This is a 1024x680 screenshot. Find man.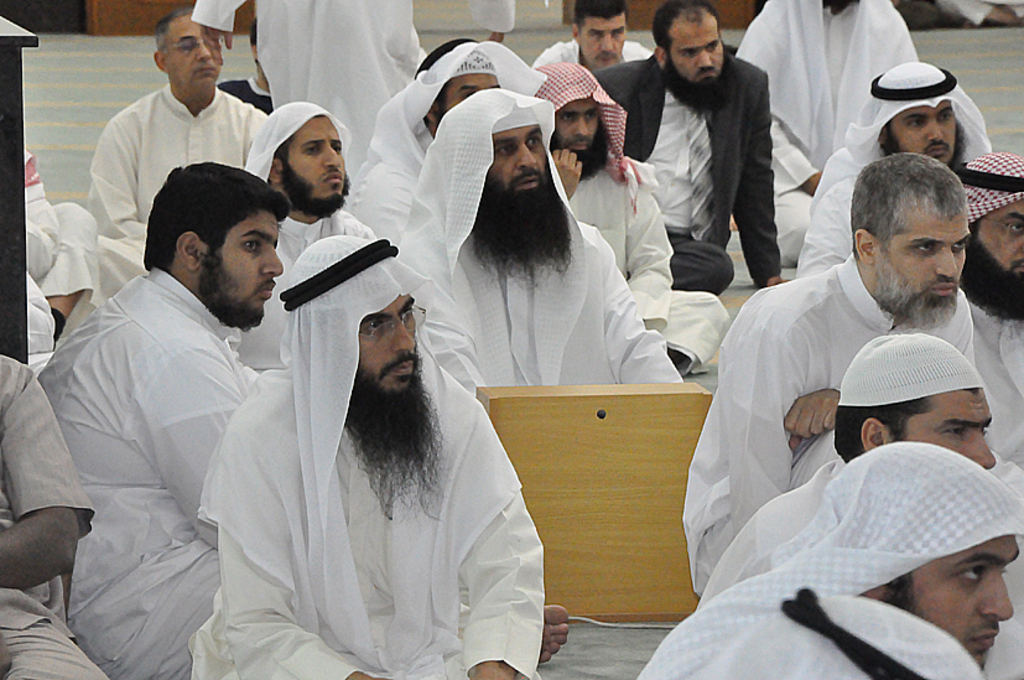
Bounding box: Rect(0, 355, 110, 679).
